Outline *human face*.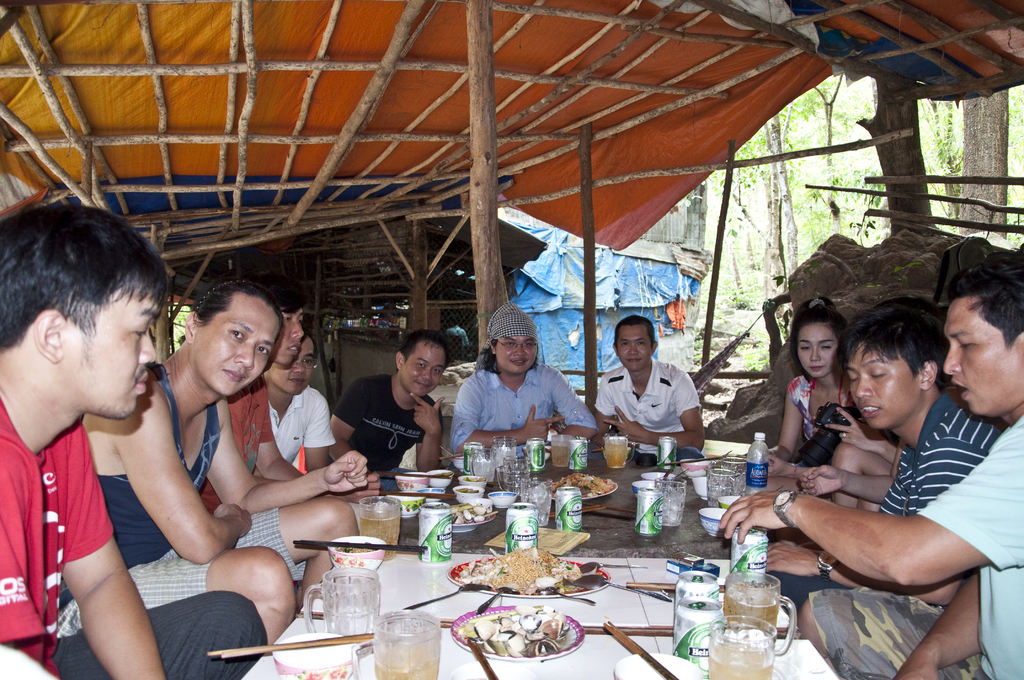
Outline: (left=490, top=337, right=538, bottom=375).
